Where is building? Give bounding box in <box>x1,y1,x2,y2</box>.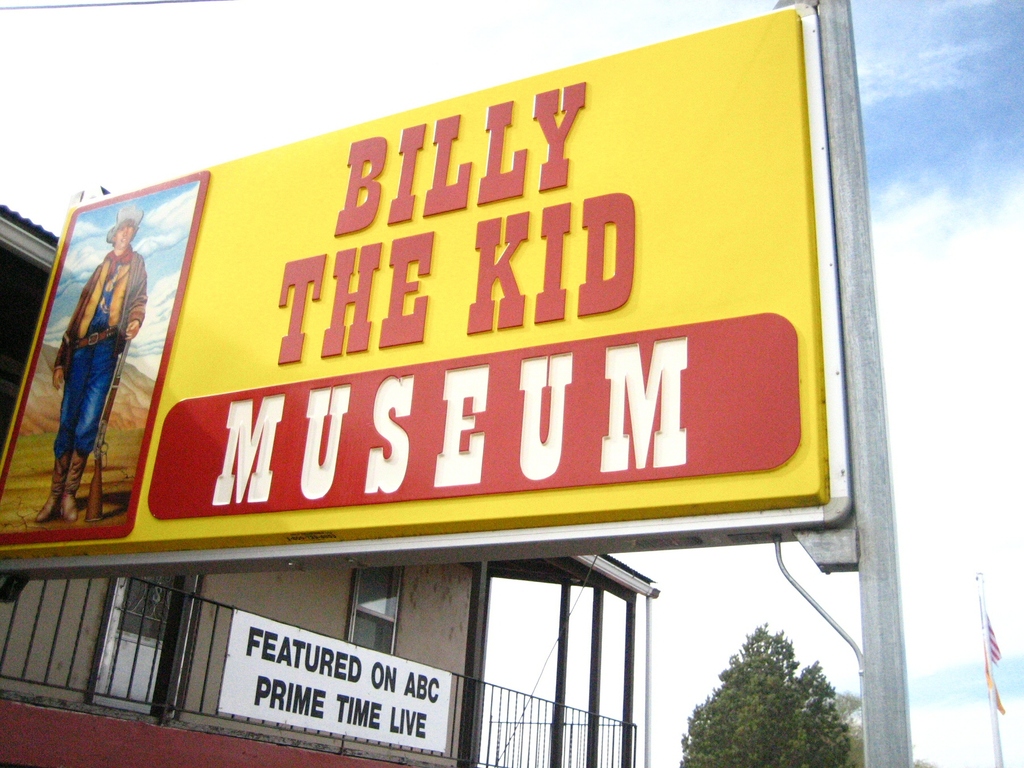
<box>0,195,663,767</box>.
